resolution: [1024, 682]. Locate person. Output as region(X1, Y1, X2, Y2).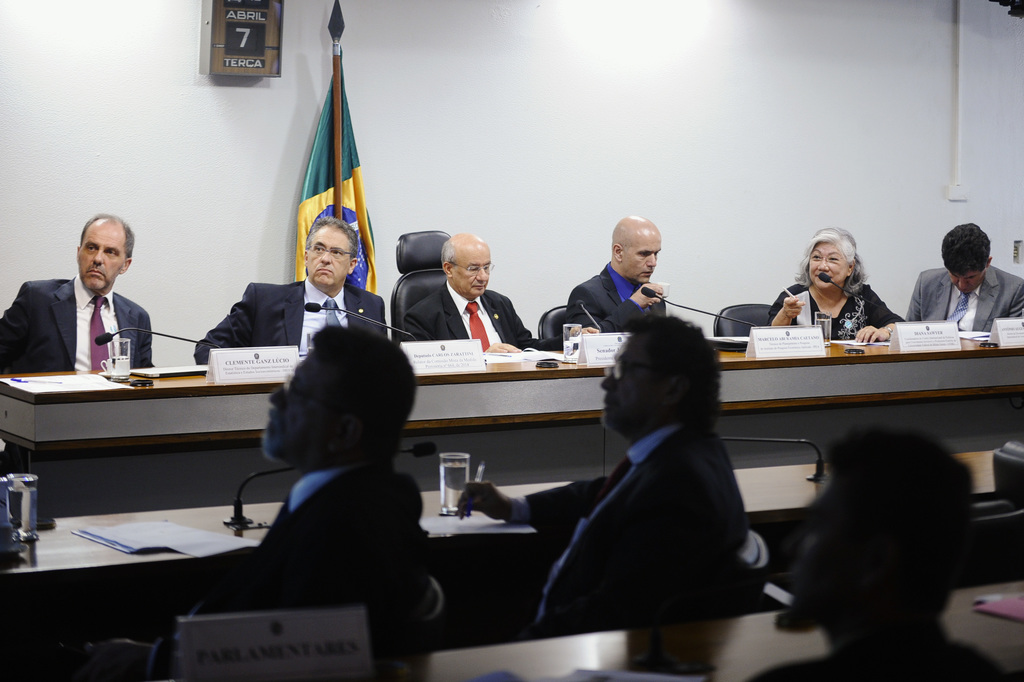
region(756, 222, 911, 341).
